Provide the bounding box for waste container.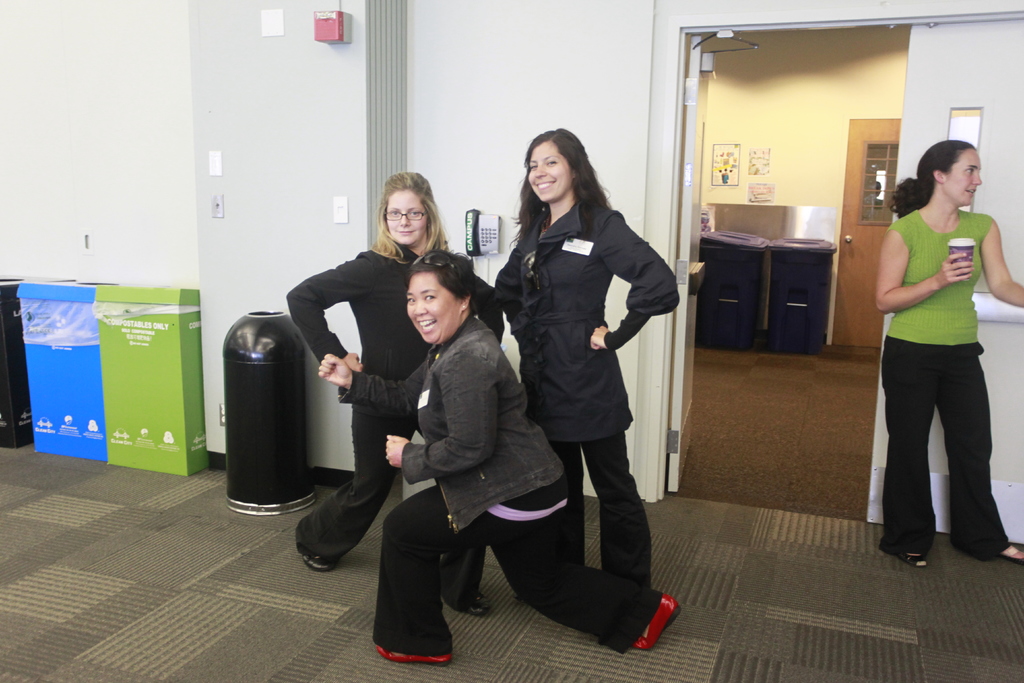
bbox=(0, 269, 47, 447).
